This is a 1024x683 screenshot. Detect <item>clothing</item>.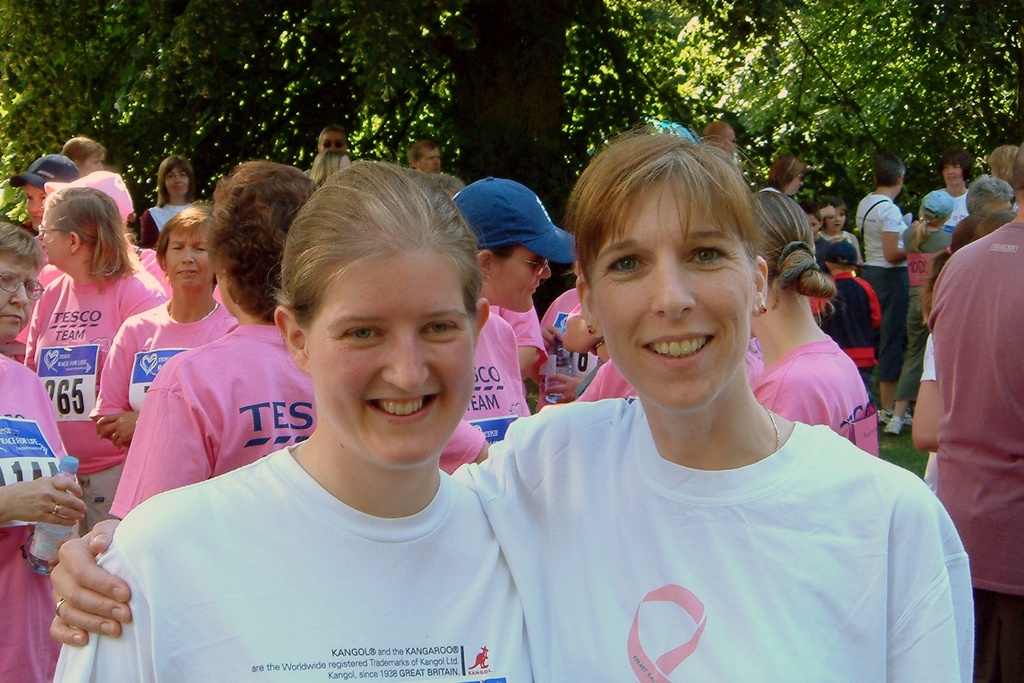
region(818, 231, 856, 243).
